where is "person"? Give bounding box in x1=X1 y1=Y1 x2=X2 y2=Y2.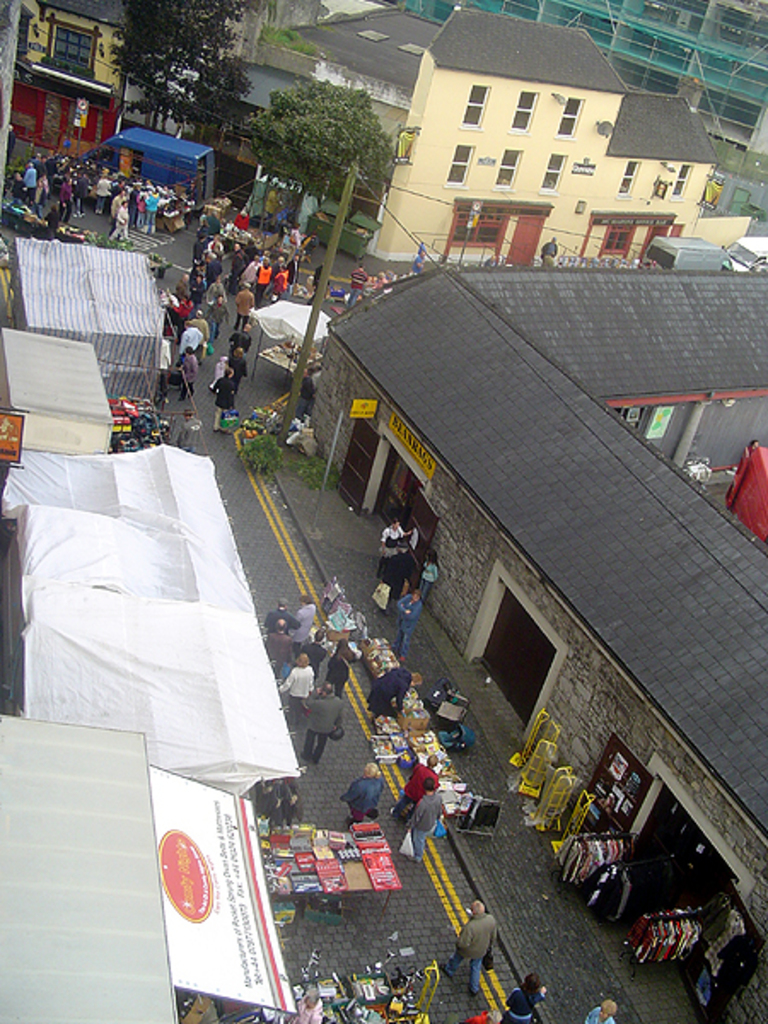
x1=500 y1=971 x2=546 y2=1022.
